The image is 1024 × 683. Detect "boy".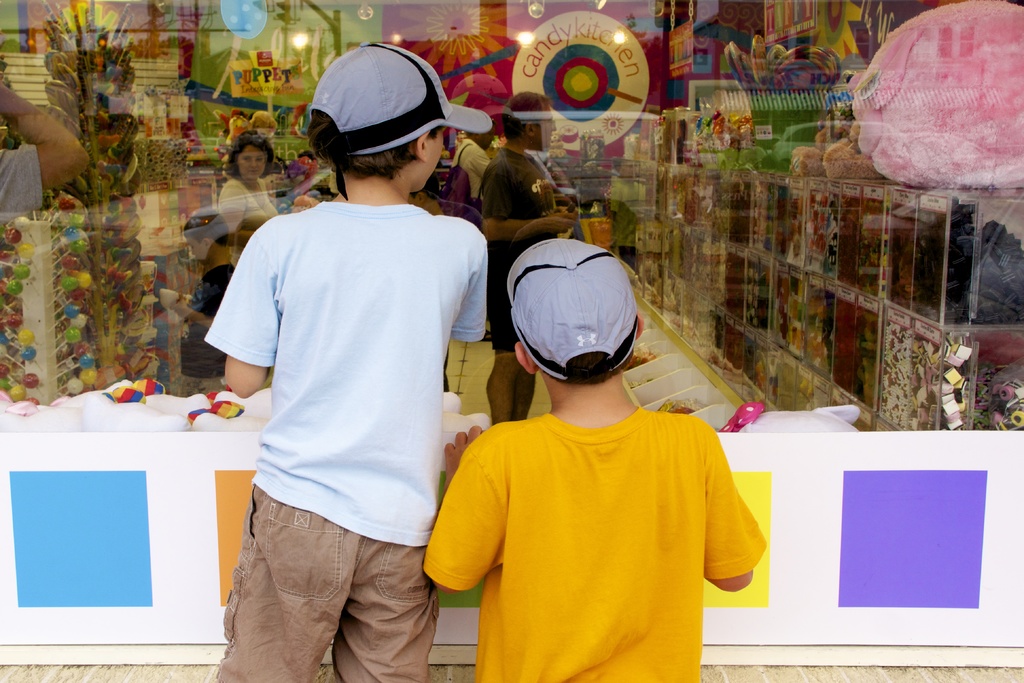
Detection: l=162, t=202, r=235, b=387.
